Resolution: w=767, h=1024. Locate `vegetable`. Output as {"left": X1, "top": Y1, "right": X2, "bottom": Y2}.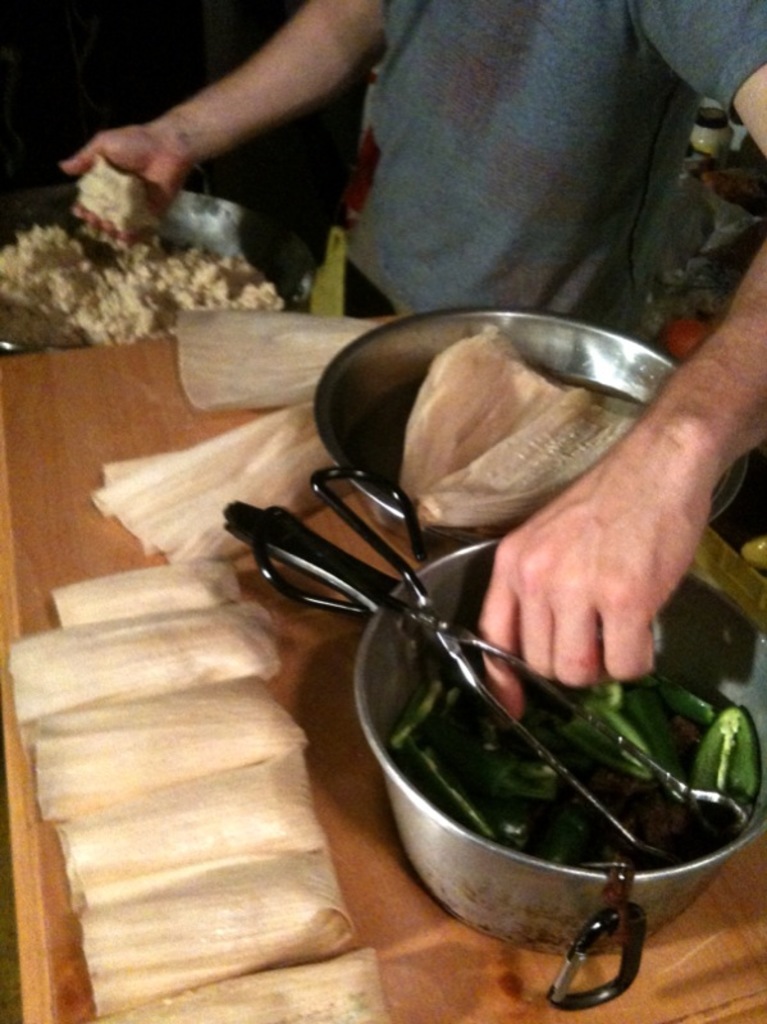
{"left": 383, "top": 660, "right": 720, "bottom": 877}.
